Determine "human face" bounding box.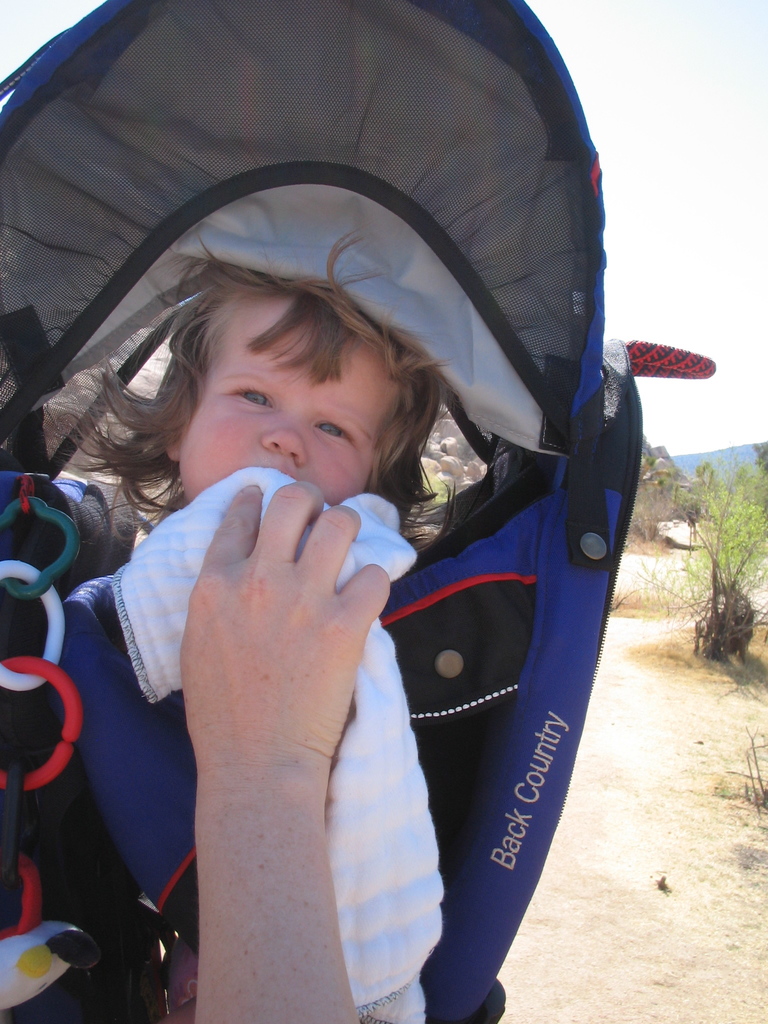
Determined: 177 287 401 504.
